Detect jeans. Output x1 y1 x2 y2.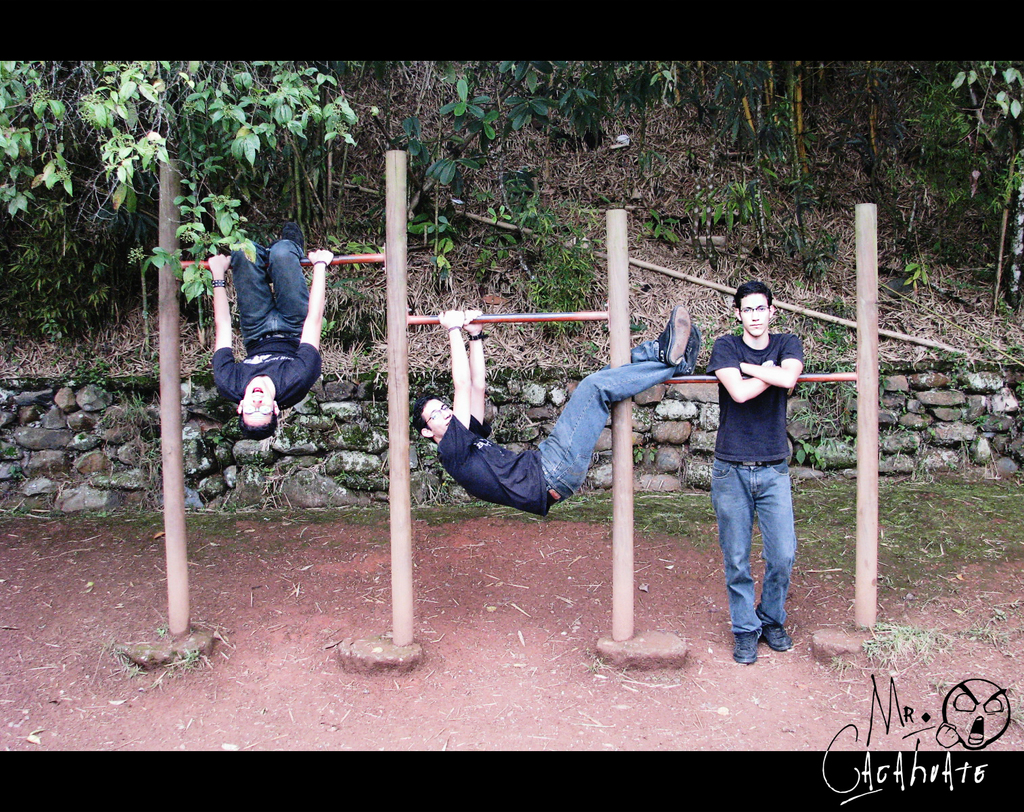
529 333 691 499.
